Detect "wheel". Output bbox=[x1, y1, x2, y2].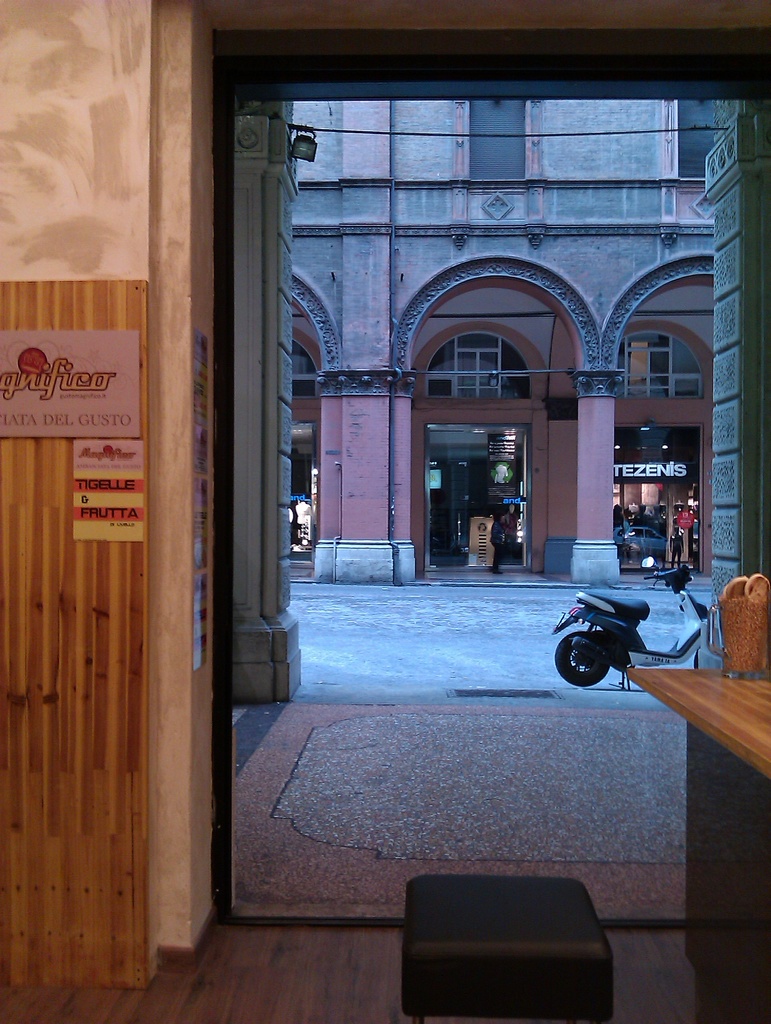
bbox=[554, 632, 615, 691].
